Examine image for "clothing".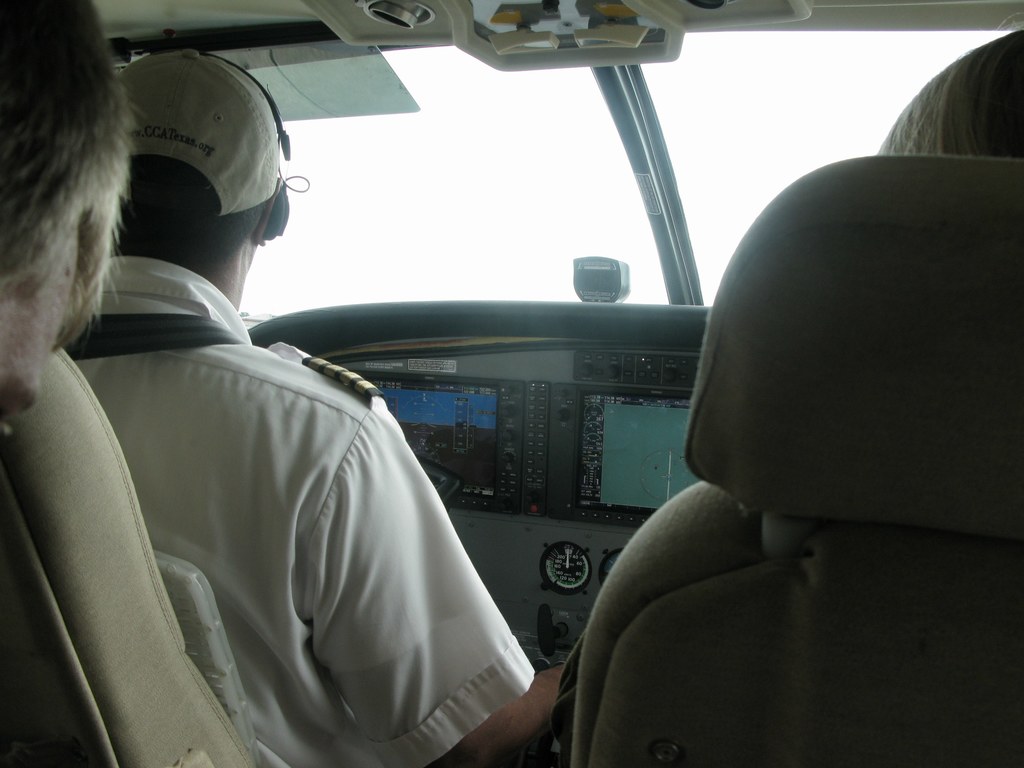
Examination result: pyautogui.locateOnScreen(56, 248, 543, 767).
